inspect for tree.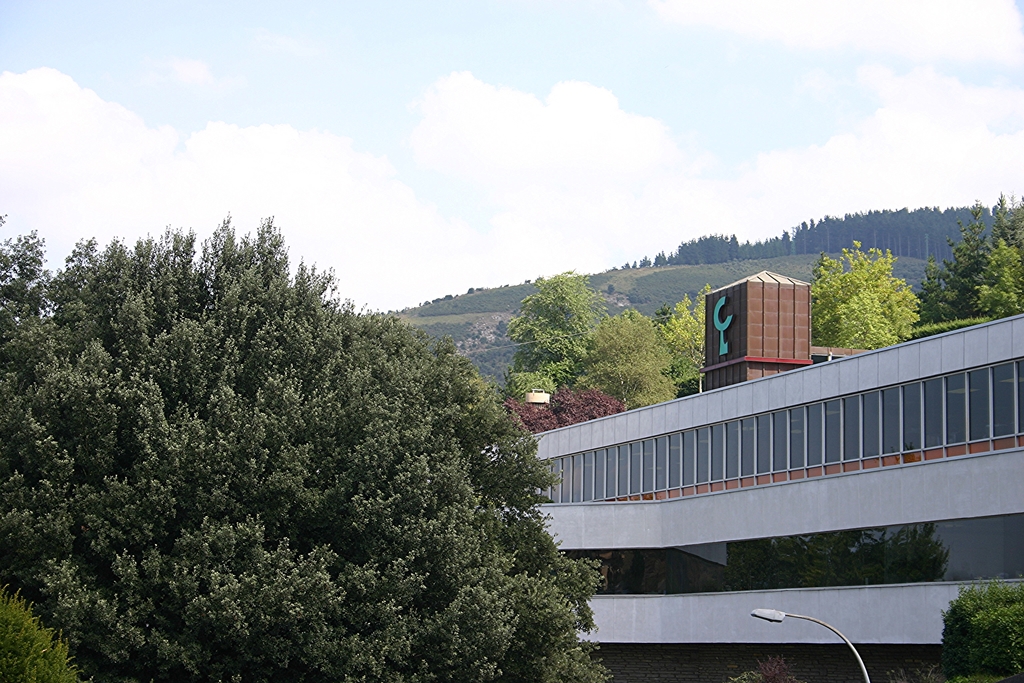
Inspection: {"left": 0, "top": 210, "right": 619, "bottom": 682}.
